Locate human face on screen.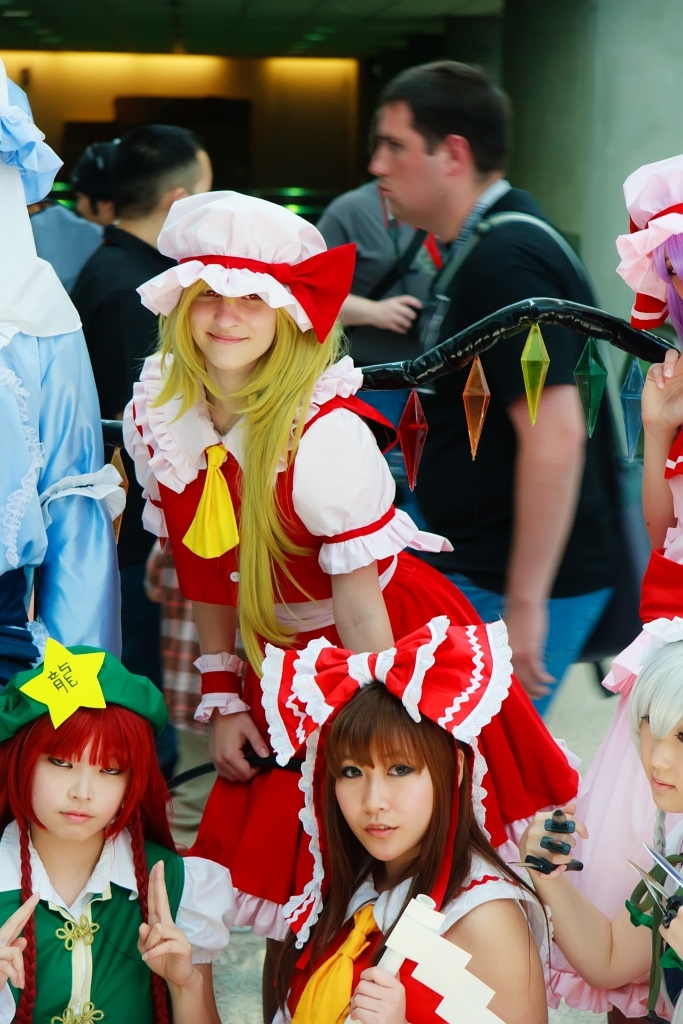
On screen at 189/281/281/377.
